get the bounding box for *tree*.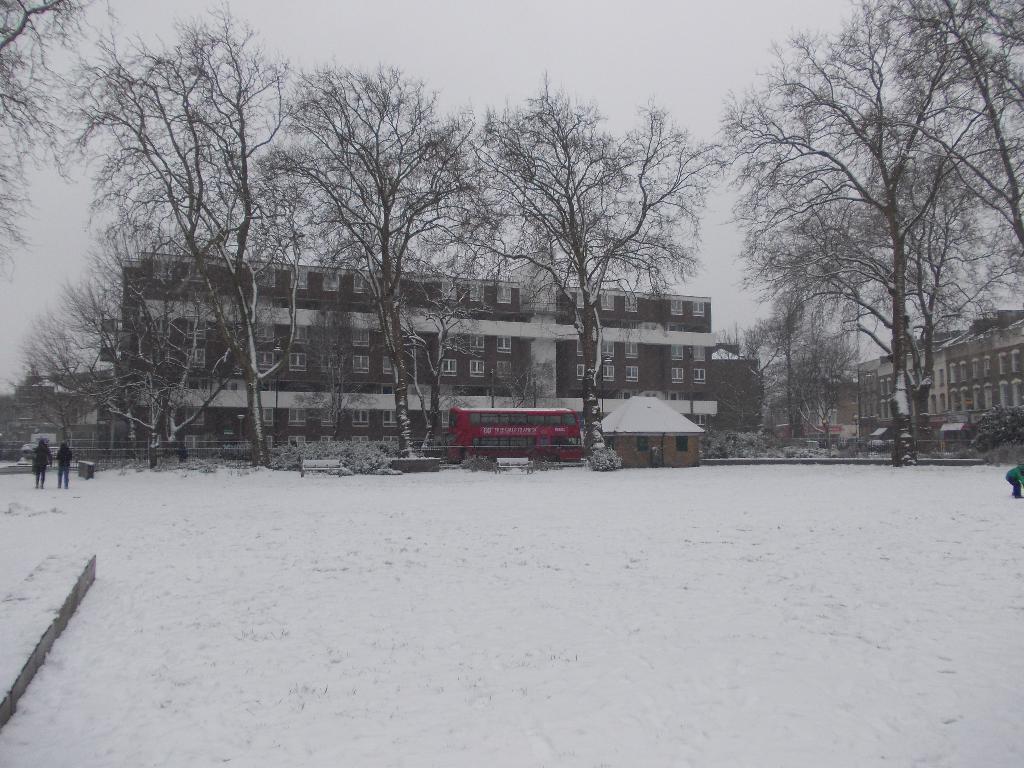
select_region(737, 283, 817, 436).
